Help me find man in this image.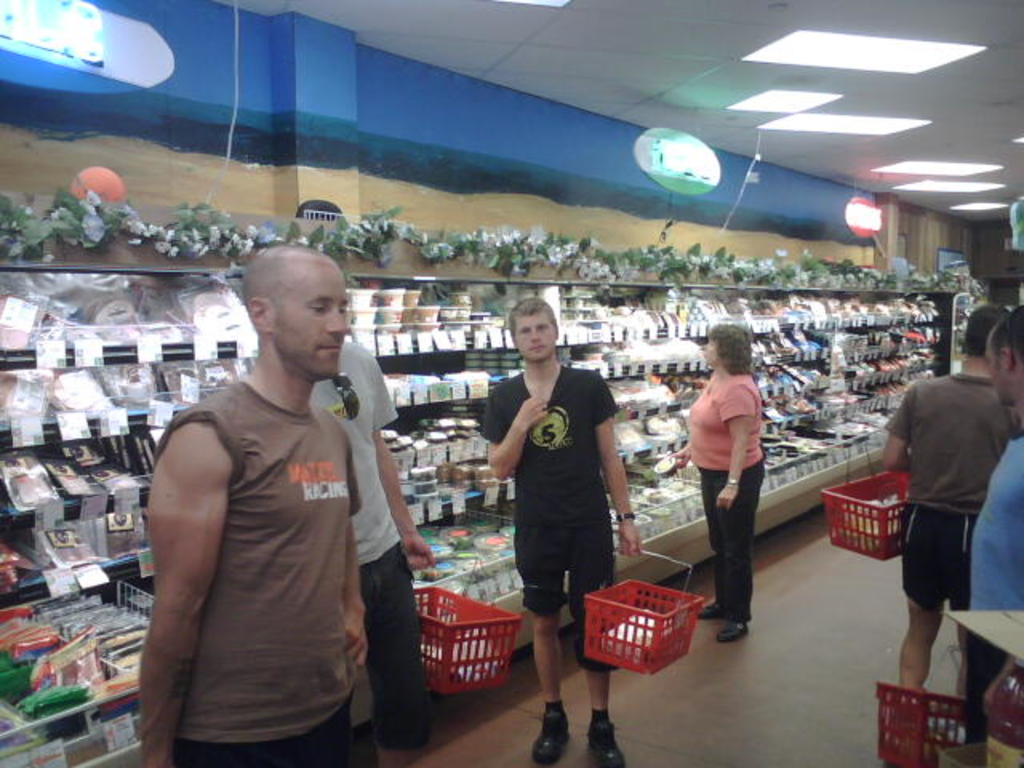
Found it: region(309, 338, 434, 766).
